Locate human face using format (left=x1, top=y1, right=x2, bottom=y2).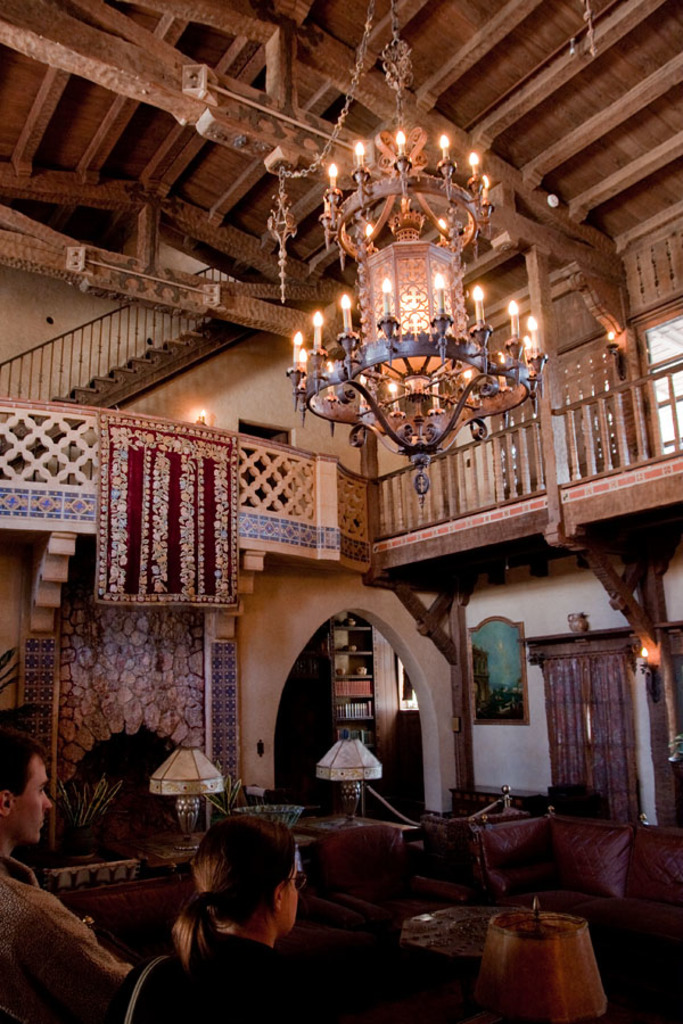
(left=16, top=760, right=54, bottom=848).
